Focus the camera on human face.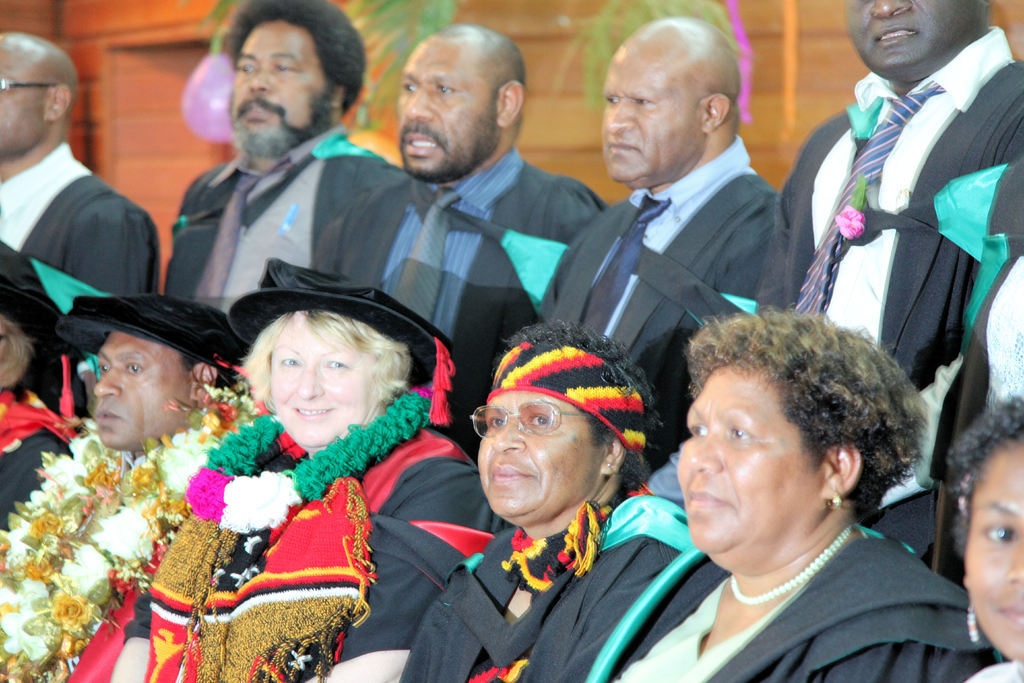
Focus region: region(476, 388, 600, 527).
